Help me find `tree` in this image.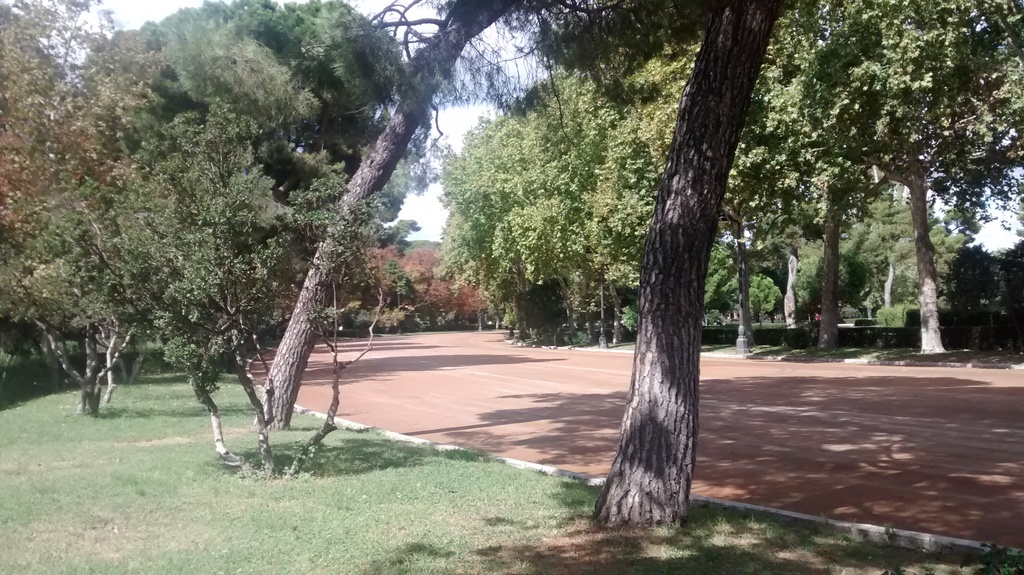
Found it: [166, 0, 401, 292].
